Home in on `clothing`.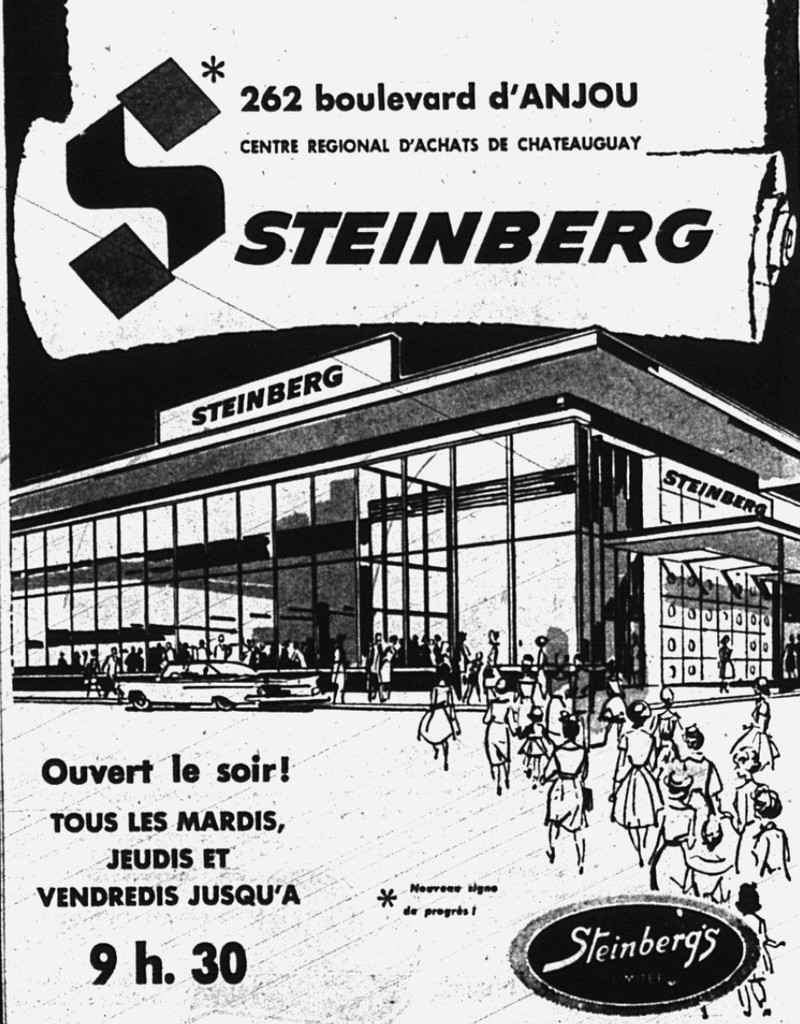
Homed in at left=650, top=808, right=689, bottom=896.
